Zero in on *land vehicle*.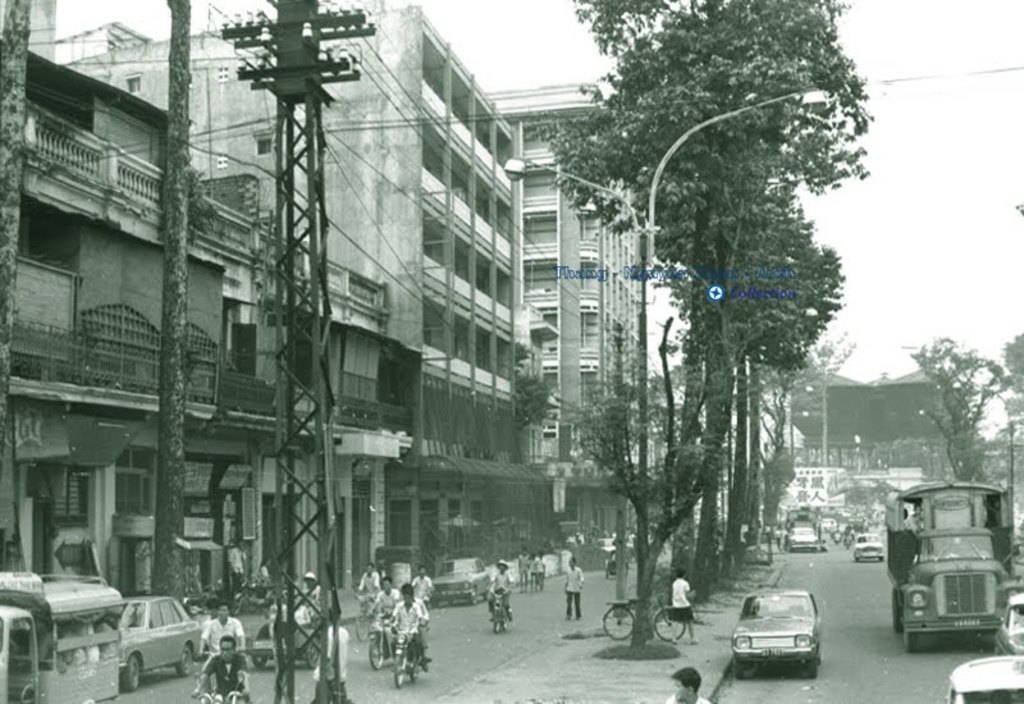
Zeroed in: bbox(0, 572, 124, 703).
